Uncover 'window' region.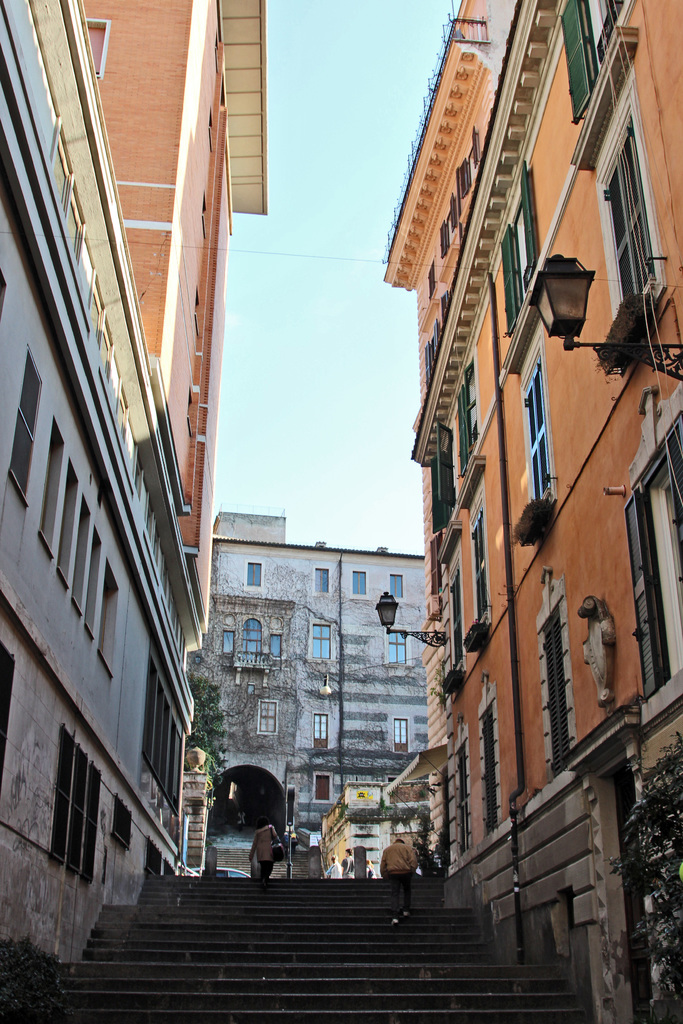
Uncovered: select_region(315, 568, 328, 593).
